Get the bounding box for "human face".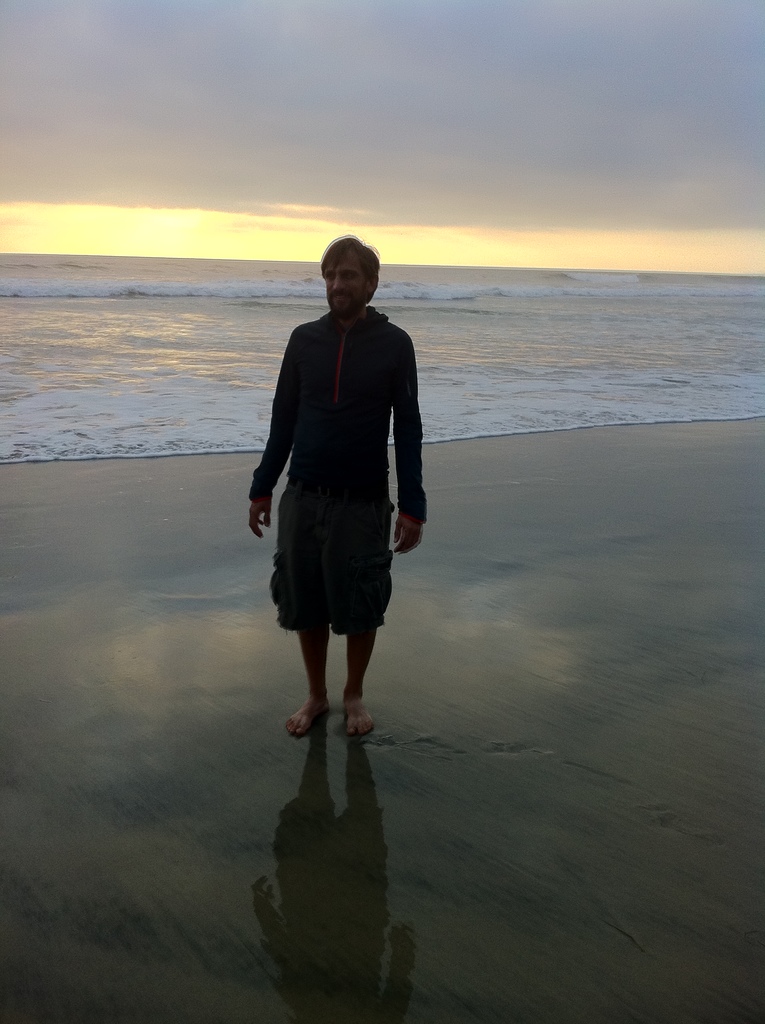
{"x1": 323, "y1": 252, "x2": 366, "y2": 314}.
